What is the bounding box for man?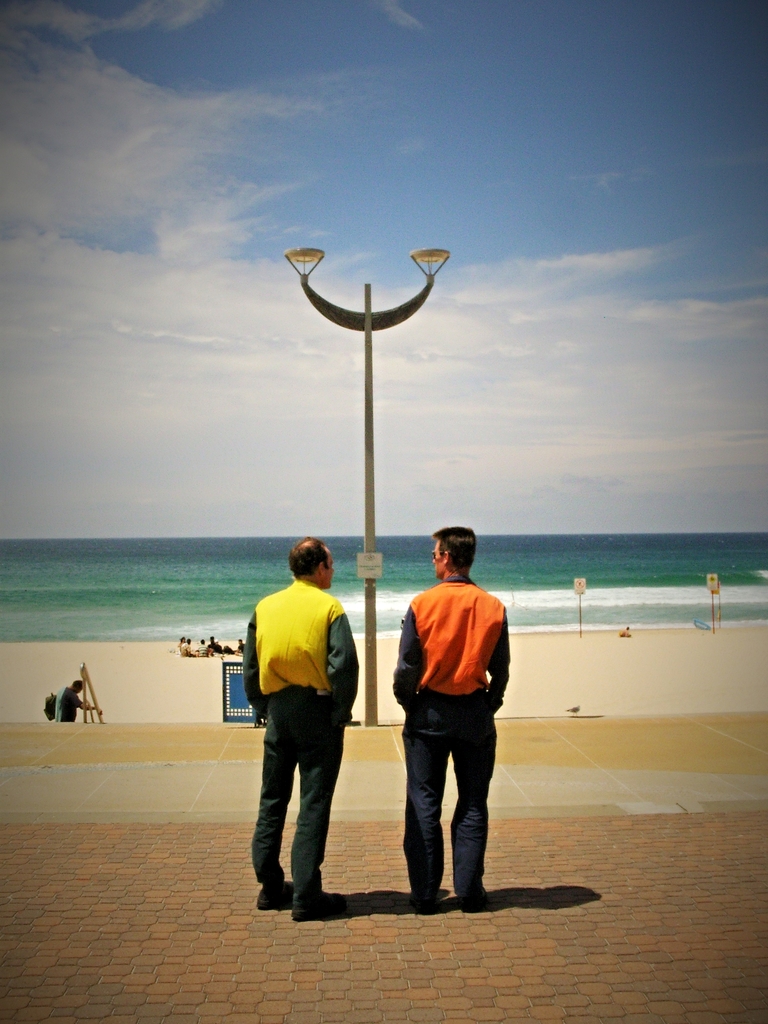
(x1=211, y1=634, x2=223, y2=653).
